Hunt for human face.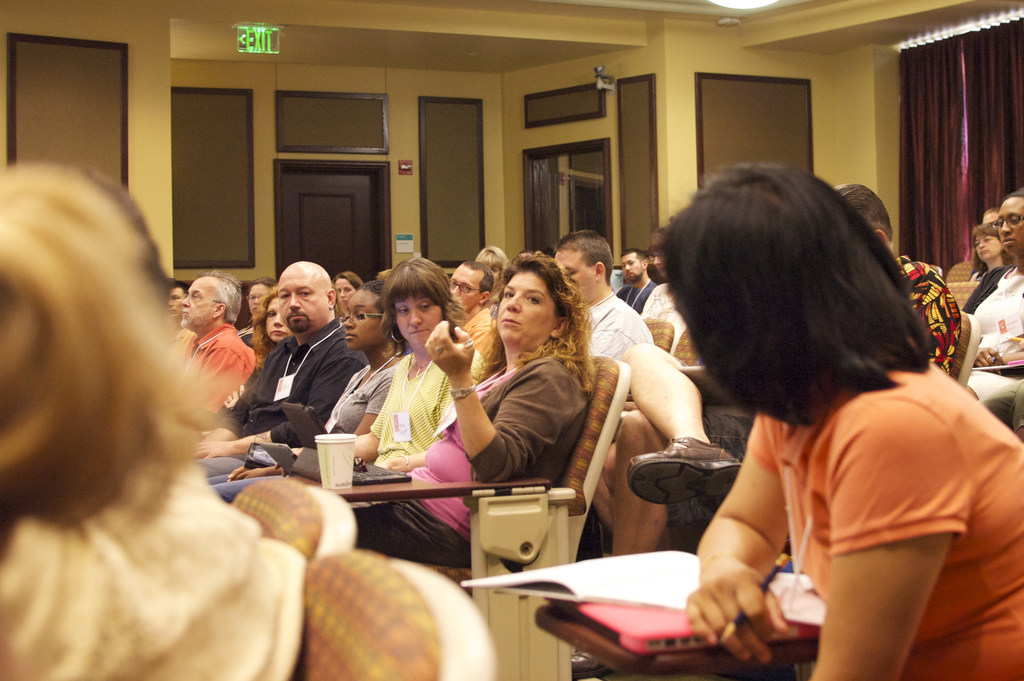
Hunted down at <bbox>982, 214, 1008, 233</bbox>.
